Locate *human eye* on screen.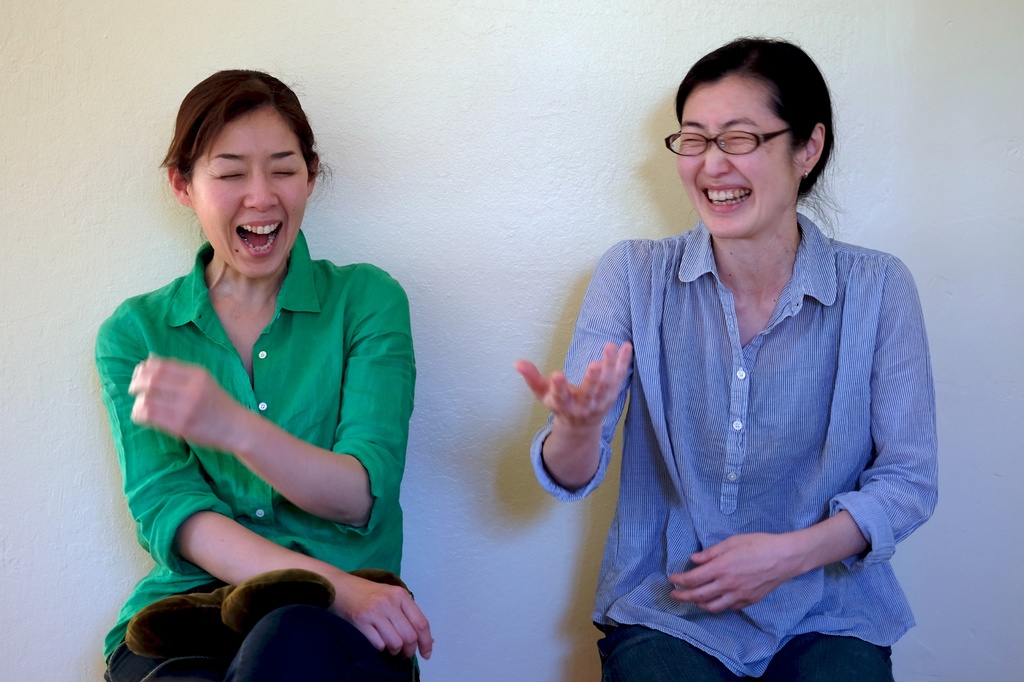
On screen at {"left": 726, "top": 124, "right": 755, "bottom": 152}.
